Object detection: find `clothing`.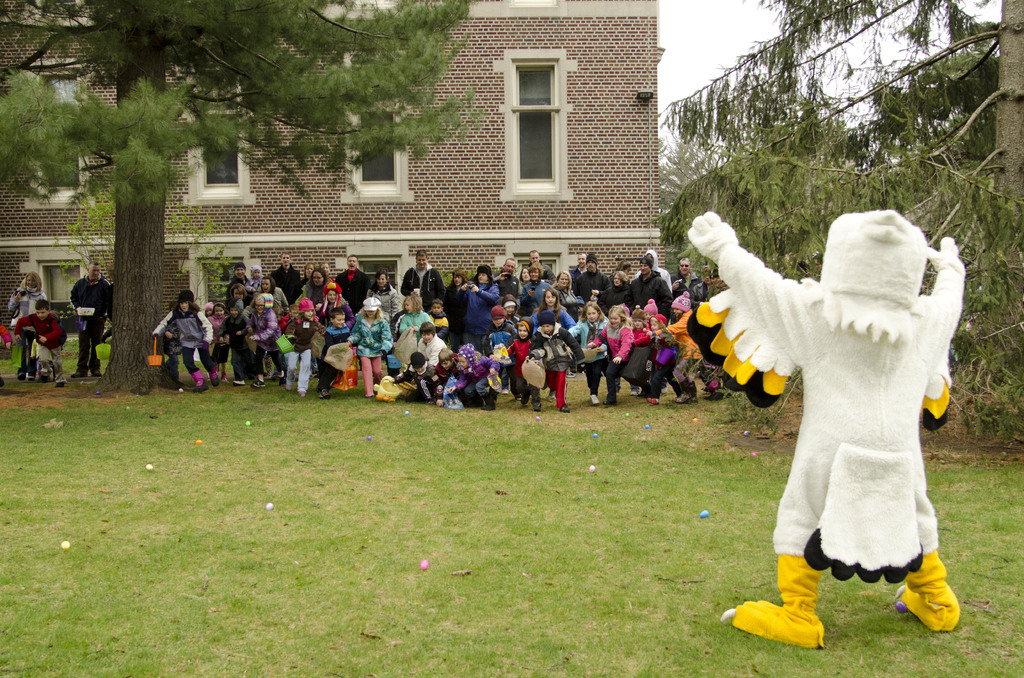
<bbox>724, 220, 959, 604</bbox>.
